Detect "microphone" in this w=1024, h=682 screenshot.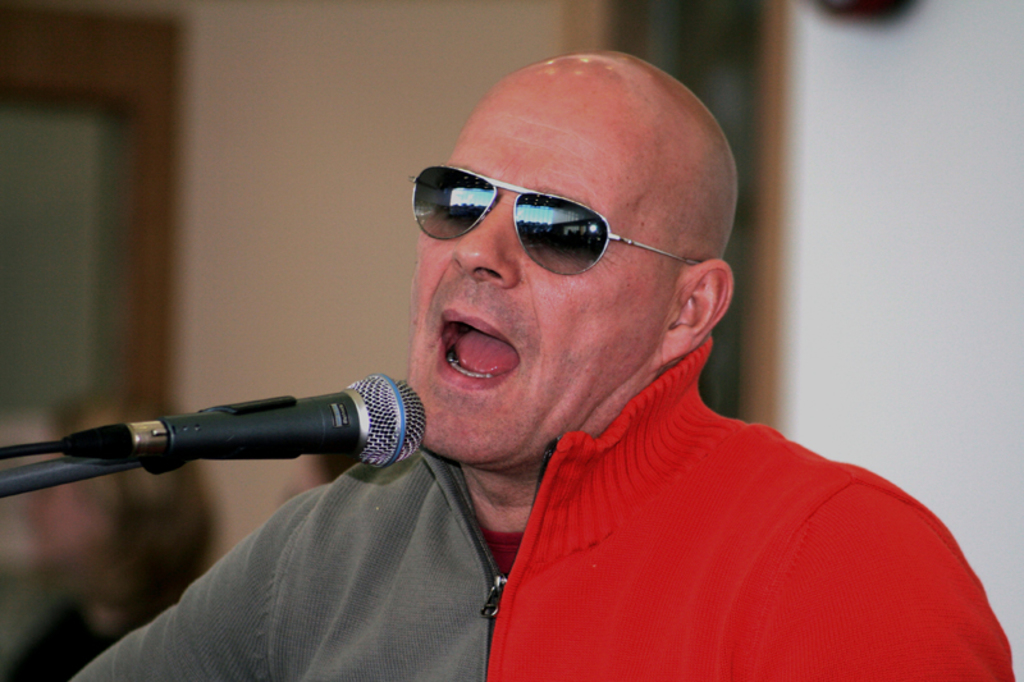
Detection: 55:374:428:470.
